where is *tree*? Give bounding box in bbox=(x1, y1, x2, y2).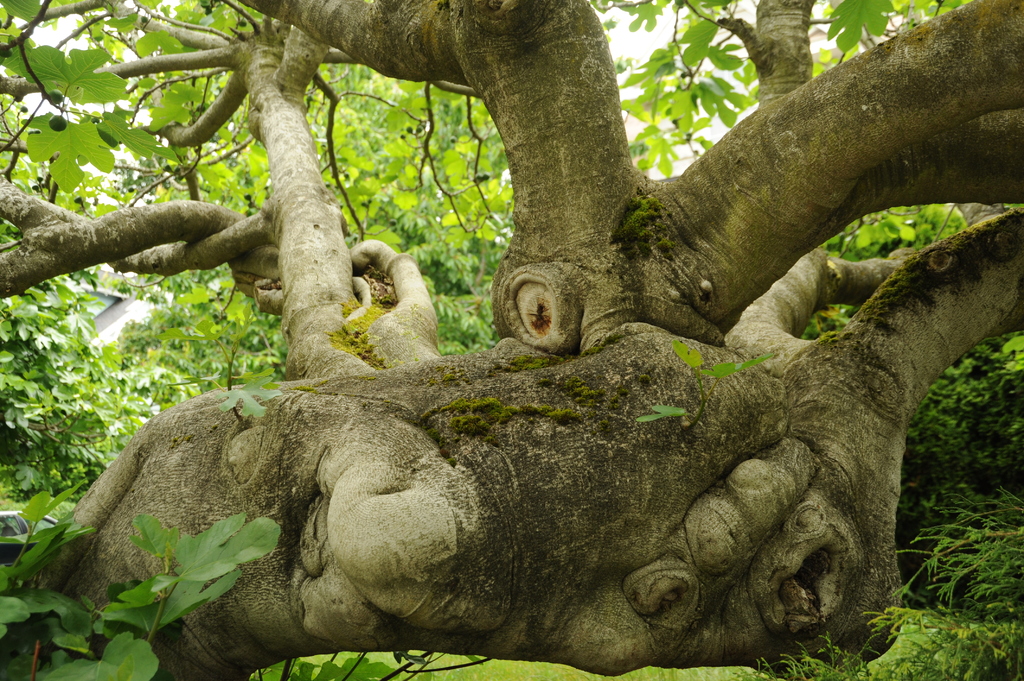
bbox=(0, 0, 1023, 680).
